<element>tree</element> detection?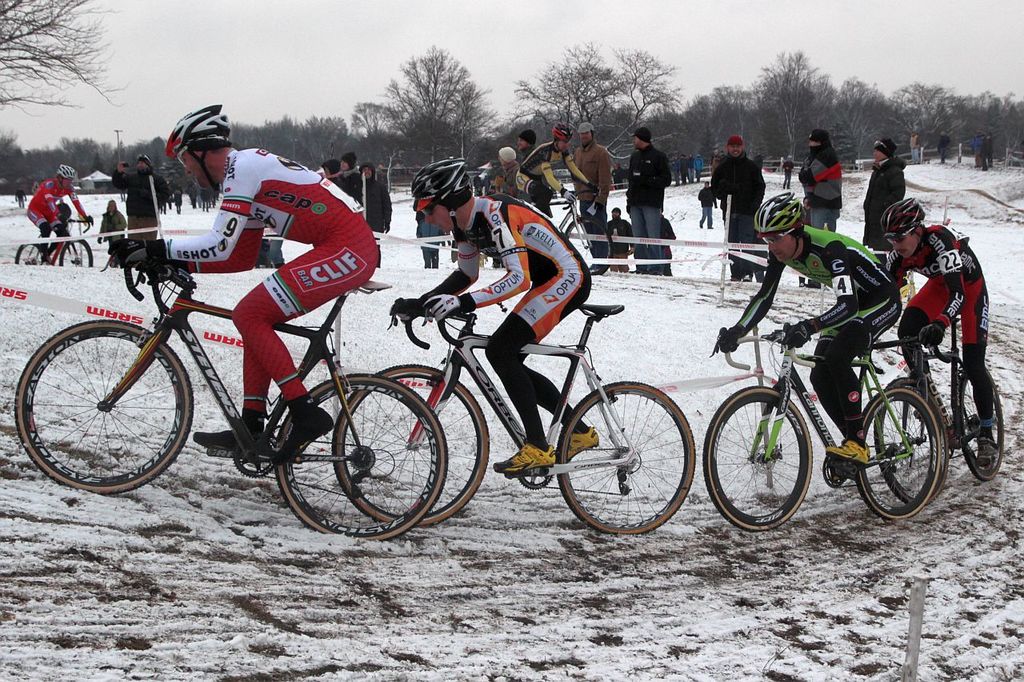
left=133, top=138, right=170, bottom=186
